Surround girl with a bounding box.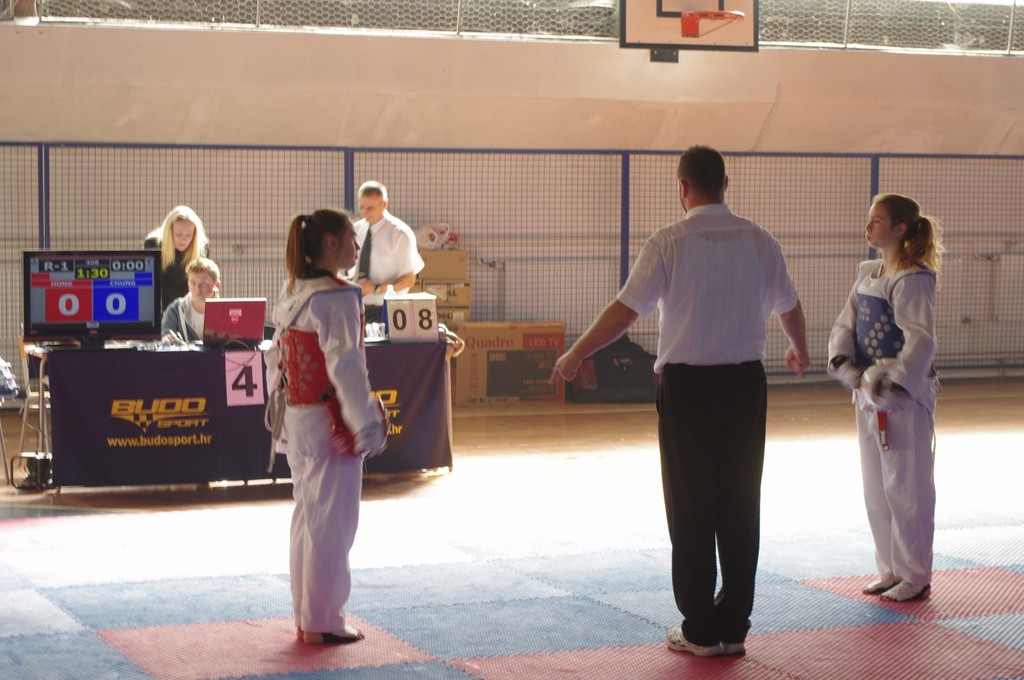
[x1=826, y1=193, x2=943, y2=601].
